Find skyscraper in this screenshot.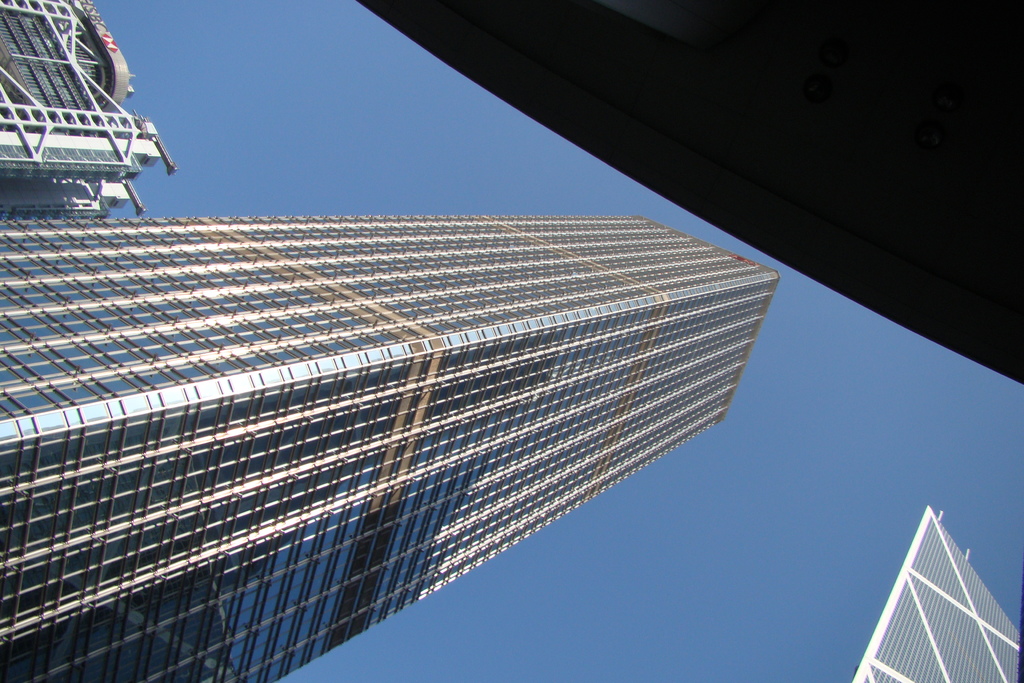
The bounding box for skyscraper is 16:154:781:682.
